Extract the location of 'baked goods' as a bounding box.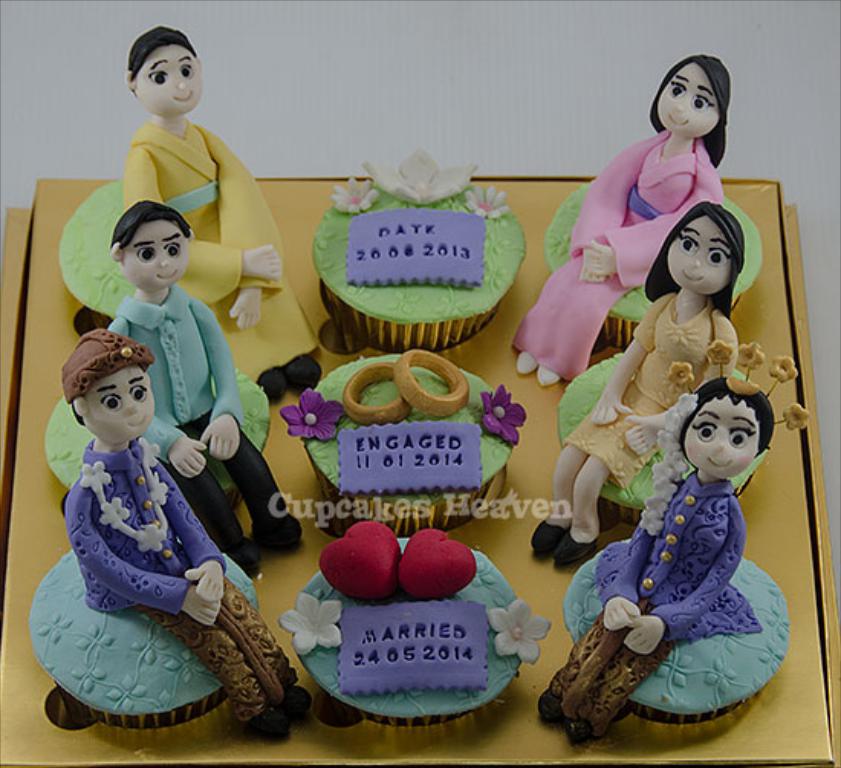
28/326/304/744.
